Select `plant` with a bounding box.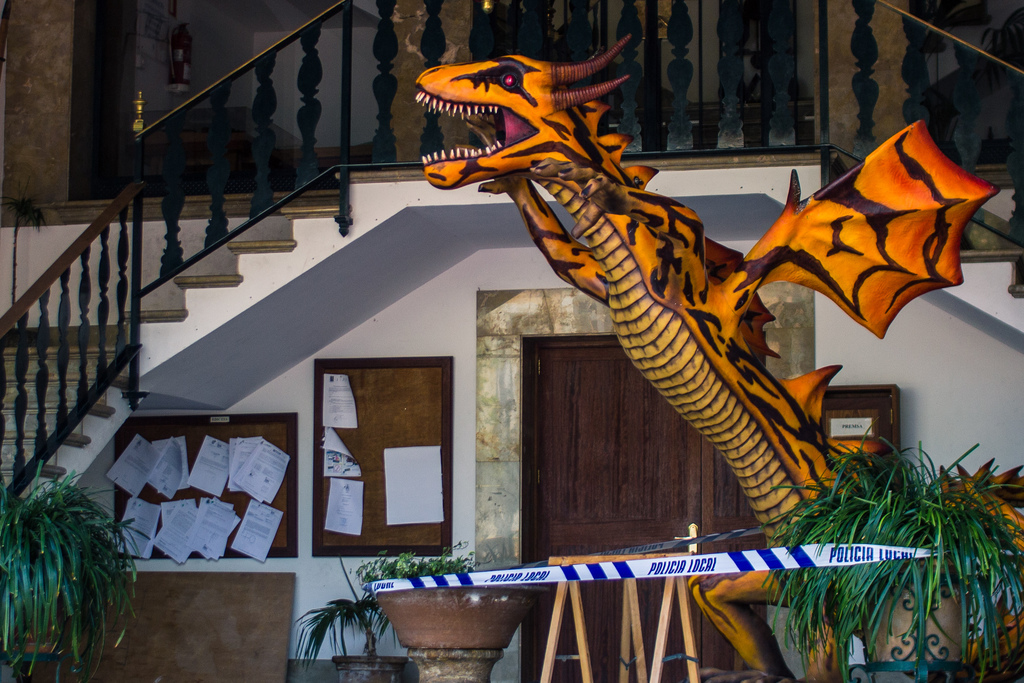
[x1=751, y1=419, x2=1023, y2=682].
